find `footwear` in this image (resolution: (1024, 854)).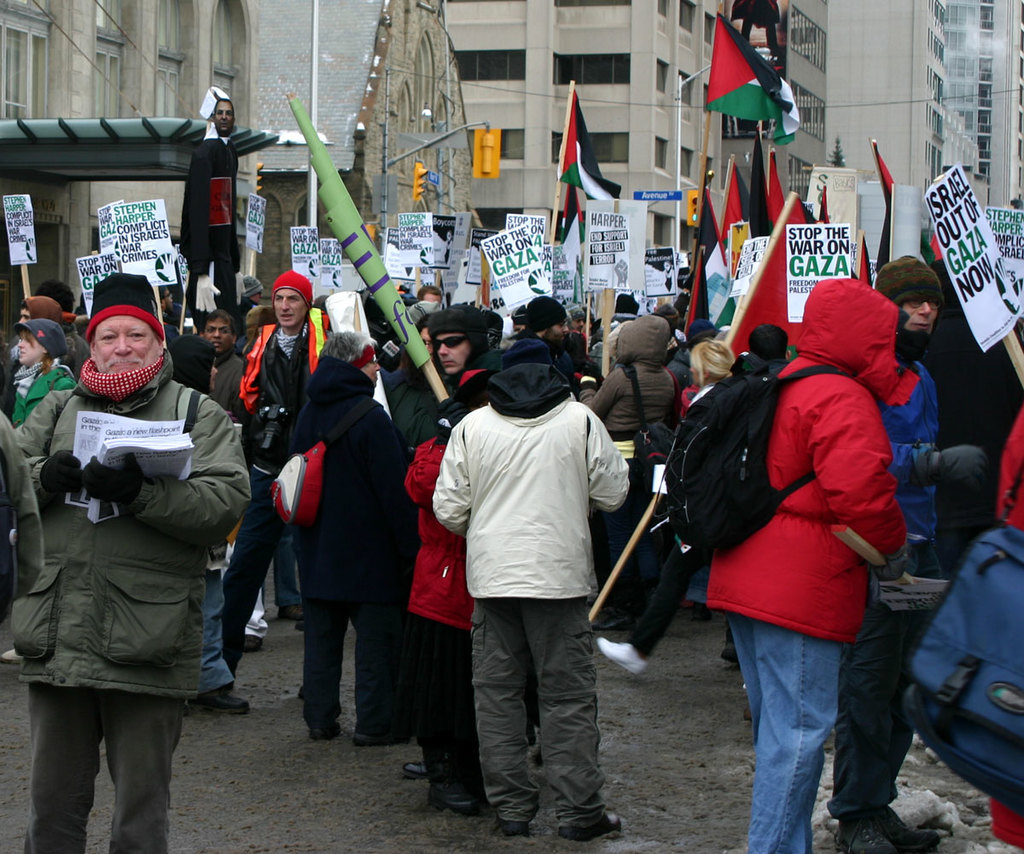
(561,805,625,847).
